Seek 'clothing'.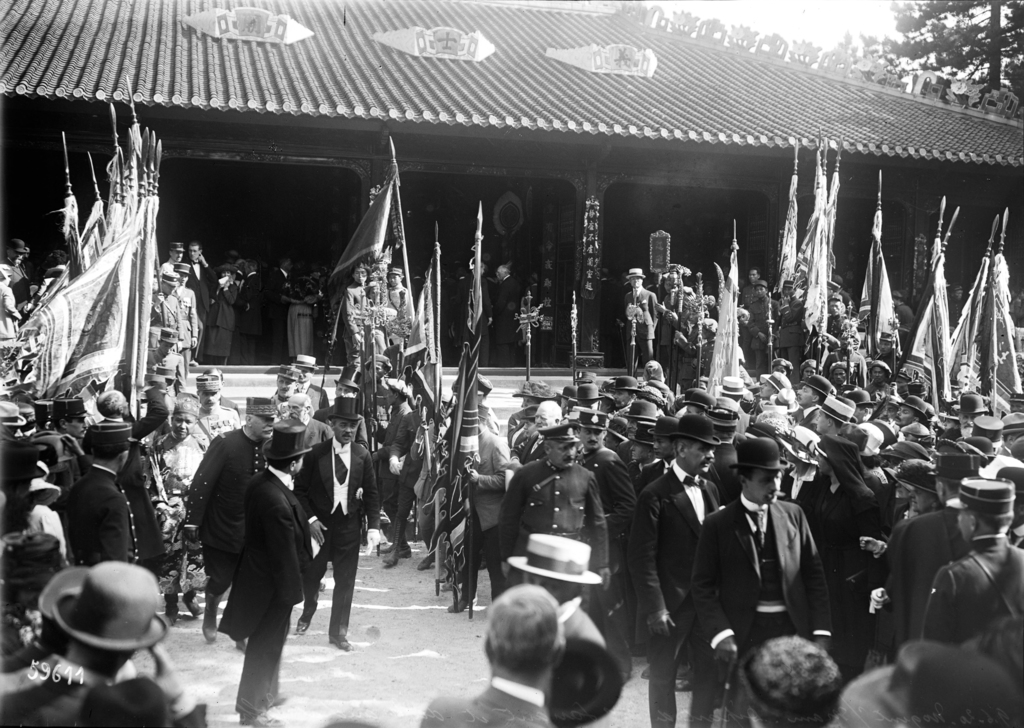
l=188, t=404, r=274, b=594.
